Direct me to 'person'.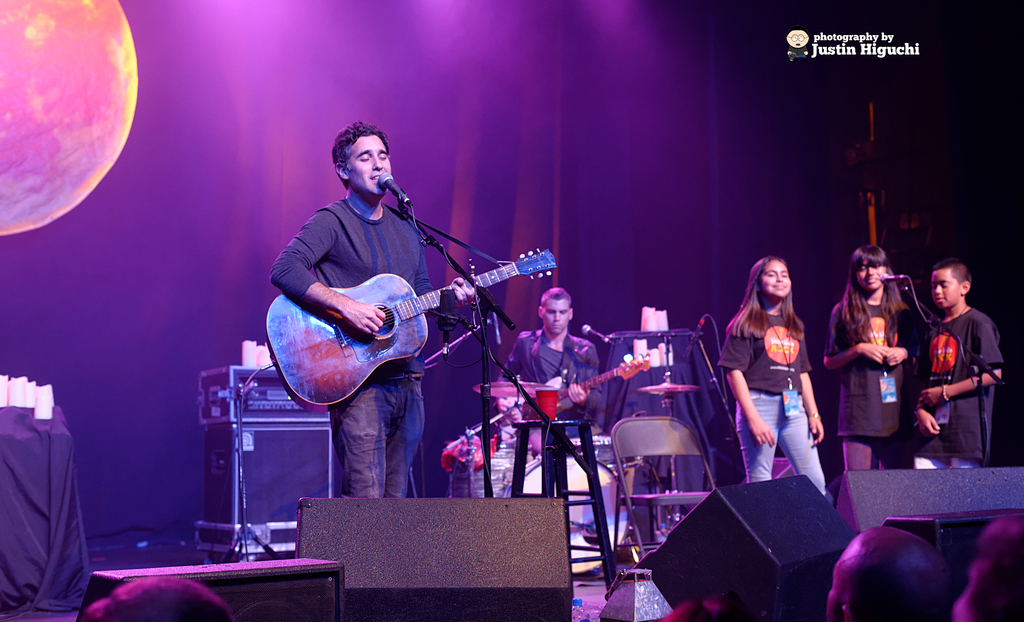
Direction: (x1=915, y1=259, x2=1010, y2=469).
